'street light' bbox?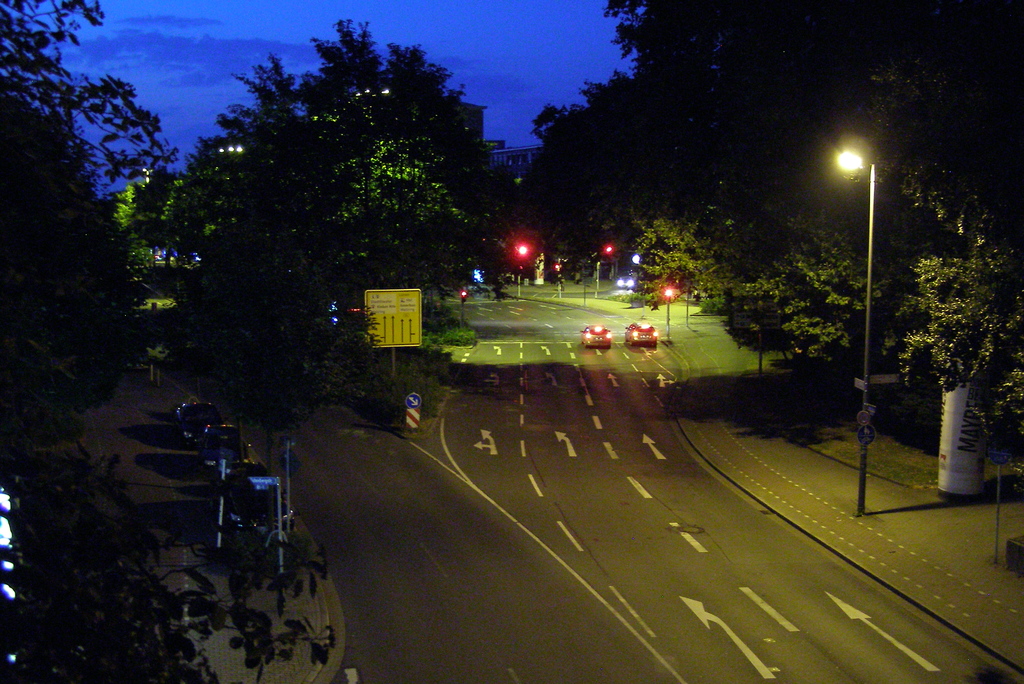
crop(550, 263, 563, 292)
